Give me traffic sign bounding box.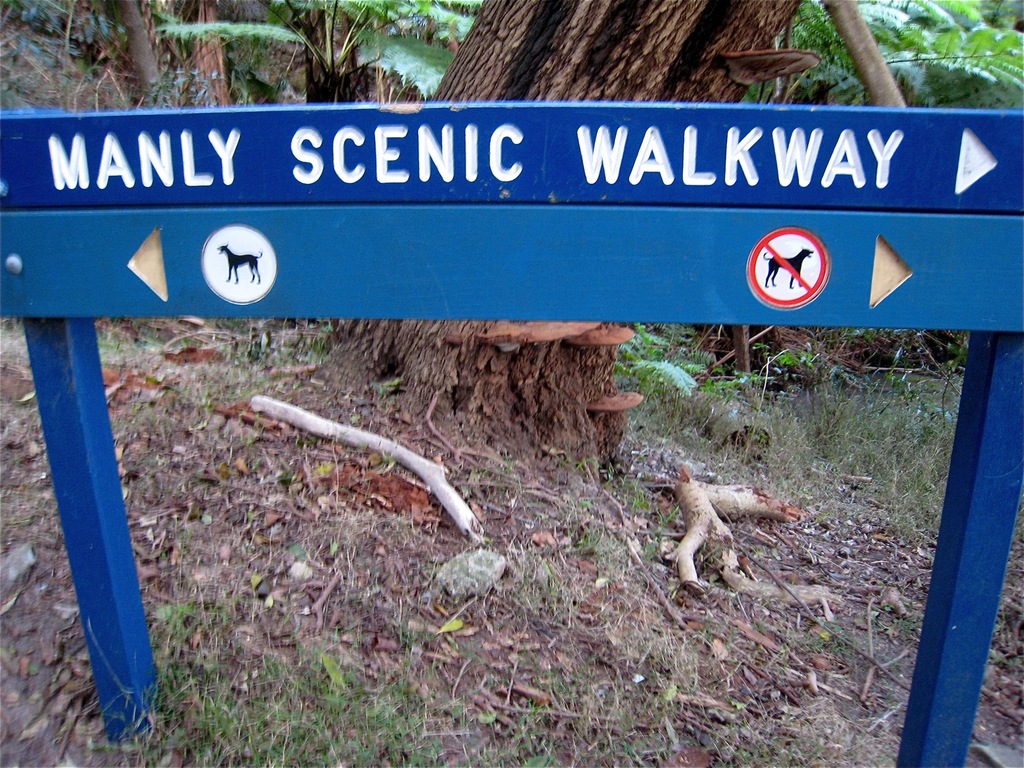
left=747, top=225, right=829, bottom=310.
